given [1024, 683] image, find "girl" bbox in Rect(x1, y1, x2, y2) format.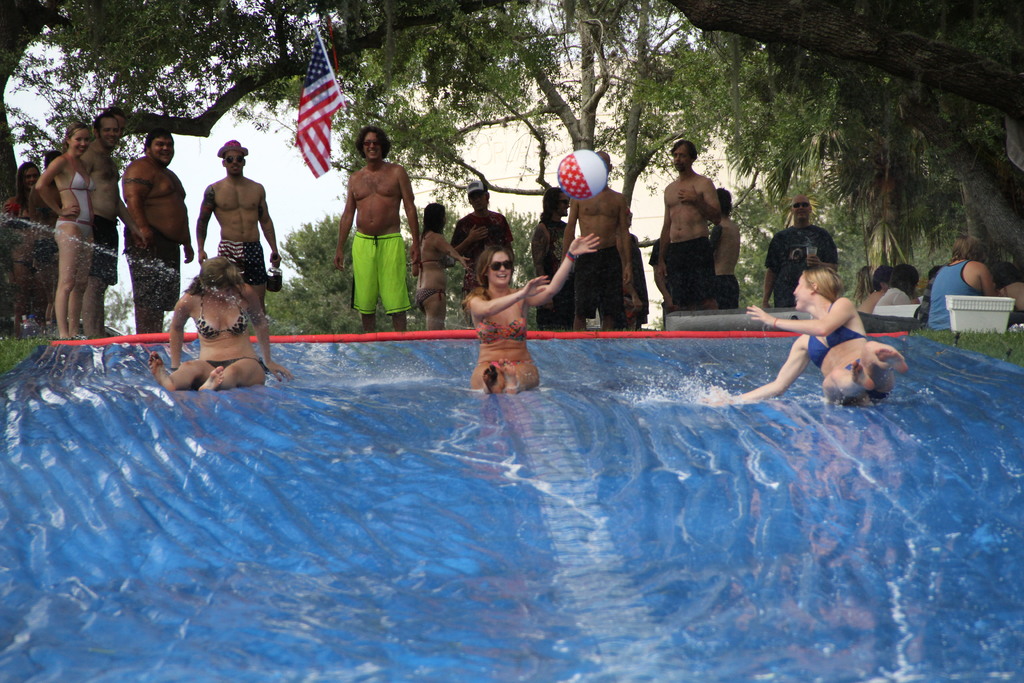
Rect(473, 230, 607, 385).
